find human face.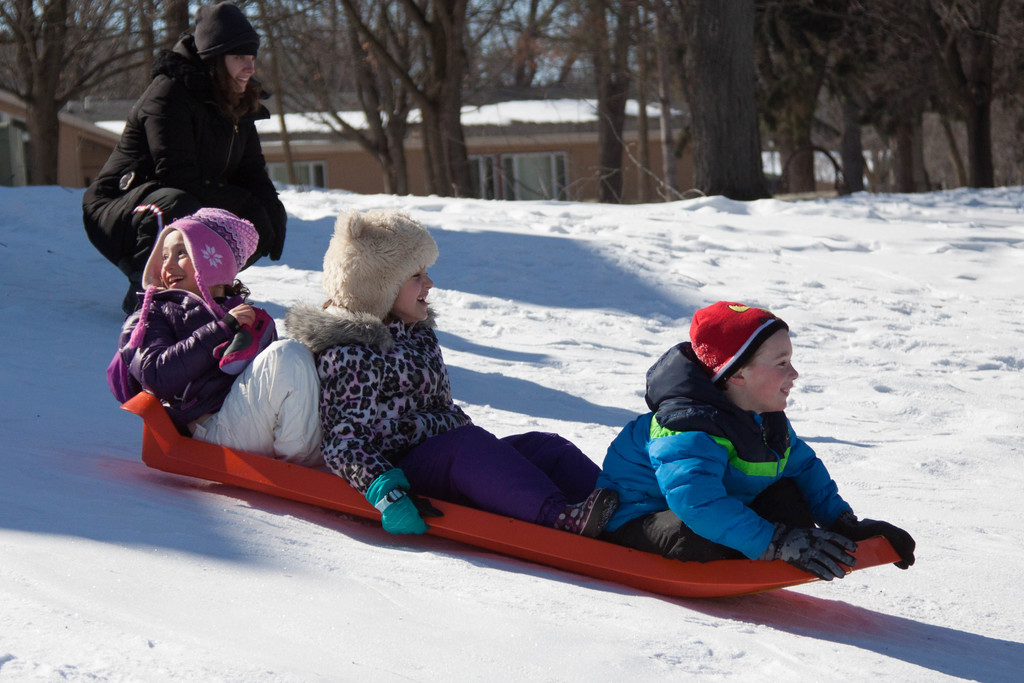
742 331 796 410.
